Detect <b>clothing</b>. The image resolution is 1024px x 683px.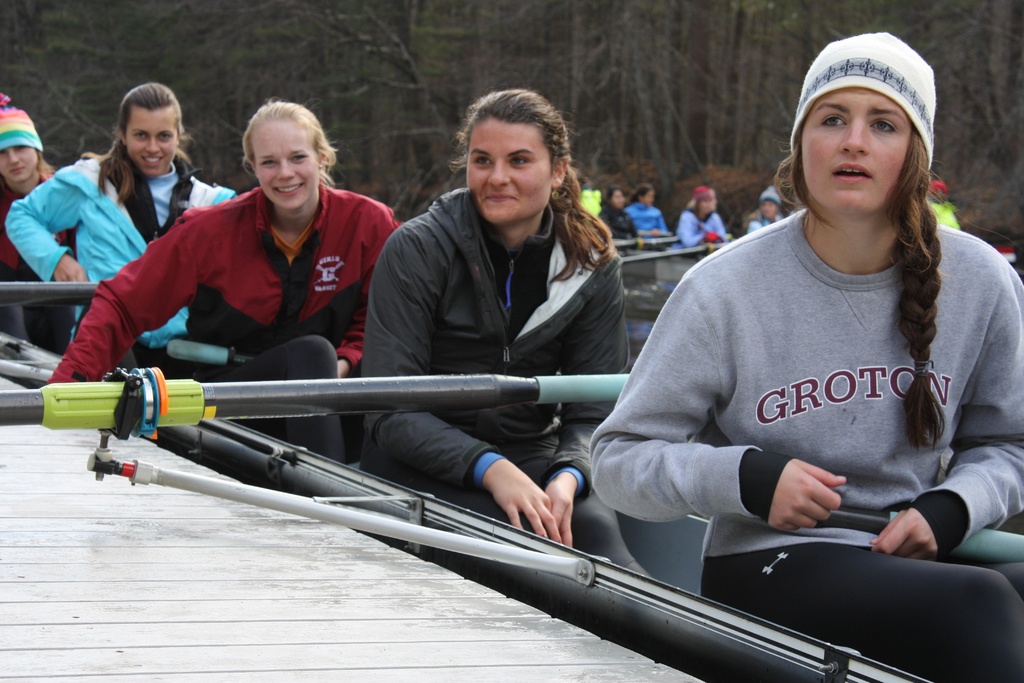
356 177 632 514.
